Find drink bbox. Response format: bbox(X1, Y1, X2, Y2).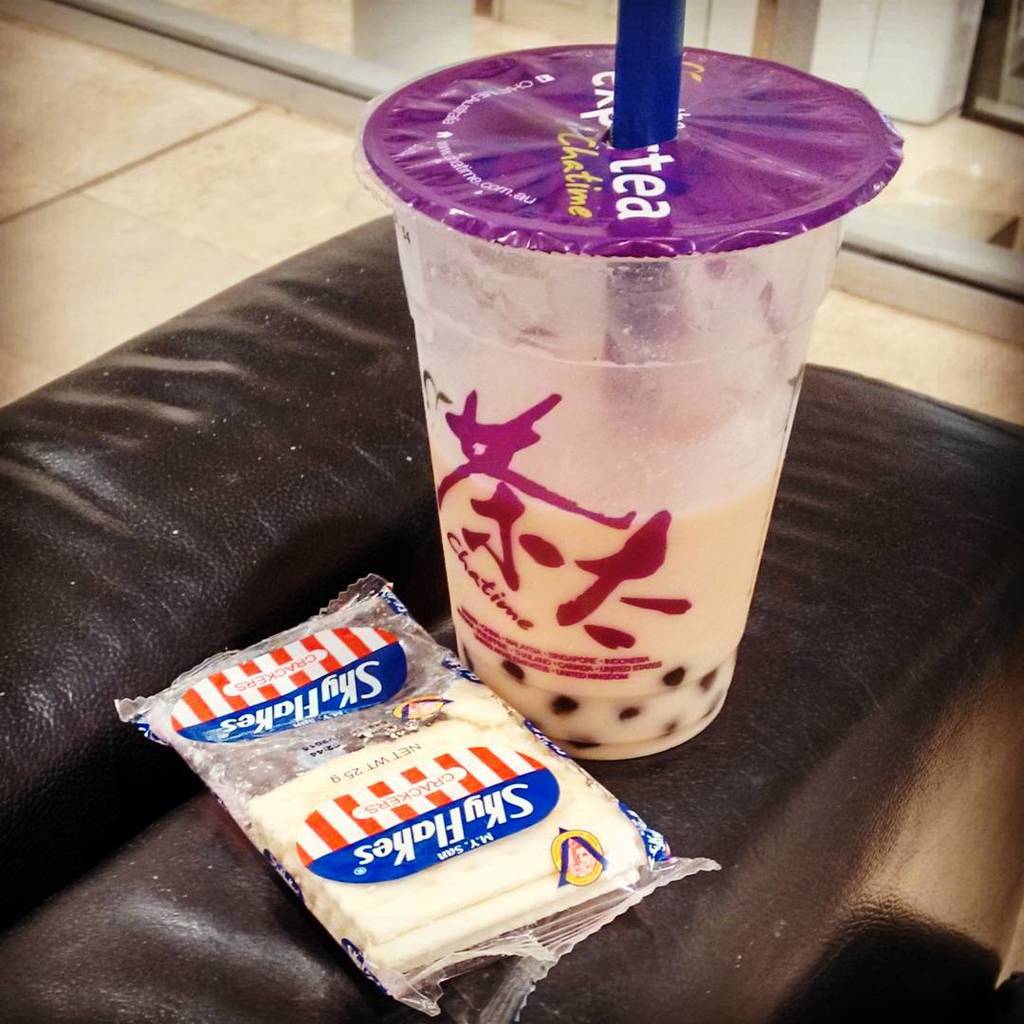
bbox(395, 33, 848, 823).
